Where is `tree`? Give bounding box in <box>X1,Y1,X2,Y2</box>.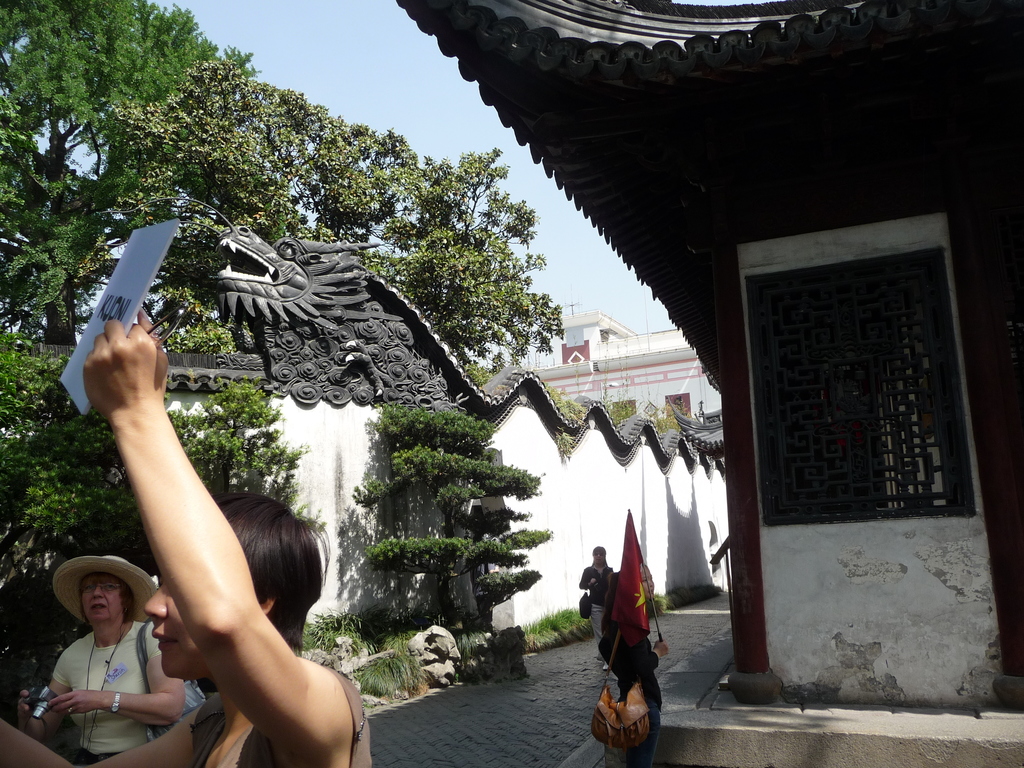
<box>543,392,672,436</box>.
